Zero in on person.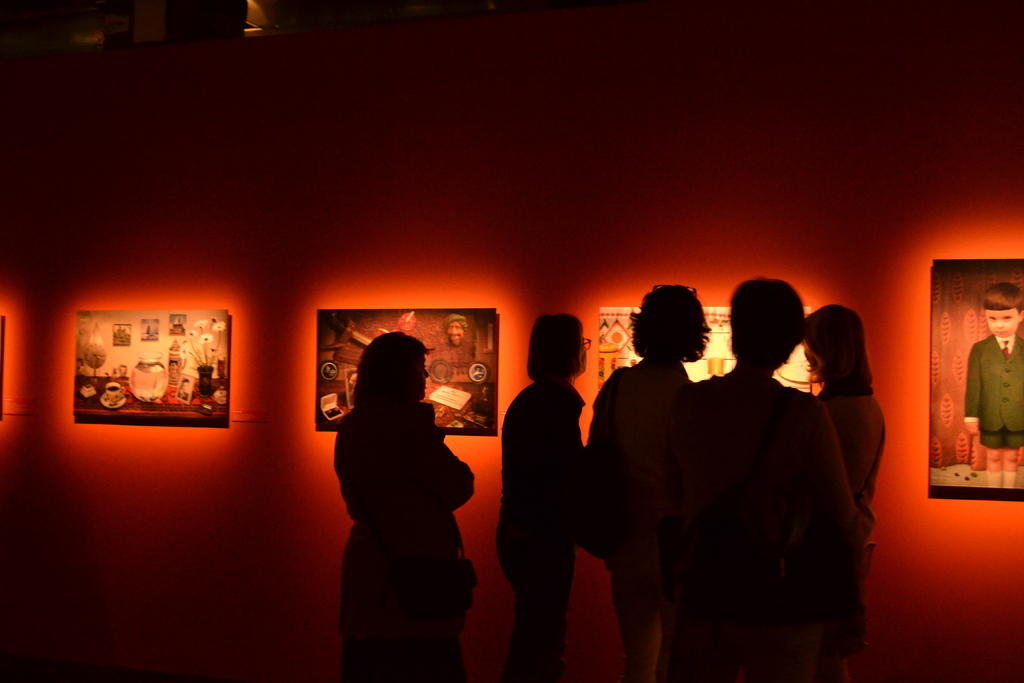
Zeroed in: (x1=577, y1=267, x2=724, y2=682).
